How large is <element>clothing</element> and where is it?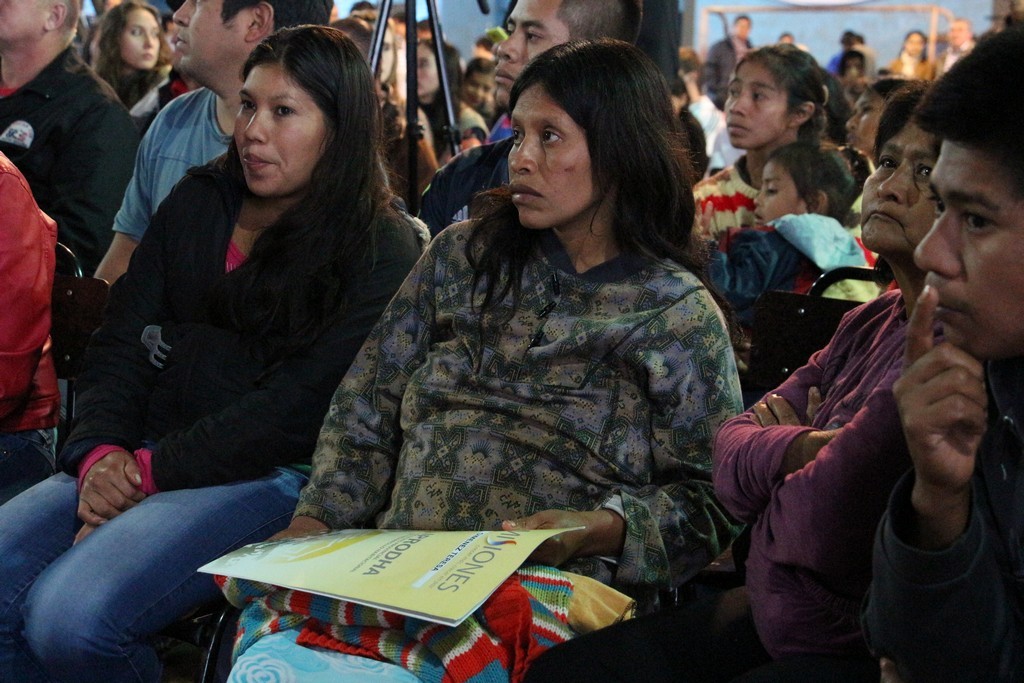
Bounding box: box=[322, 142, 761, 588].
